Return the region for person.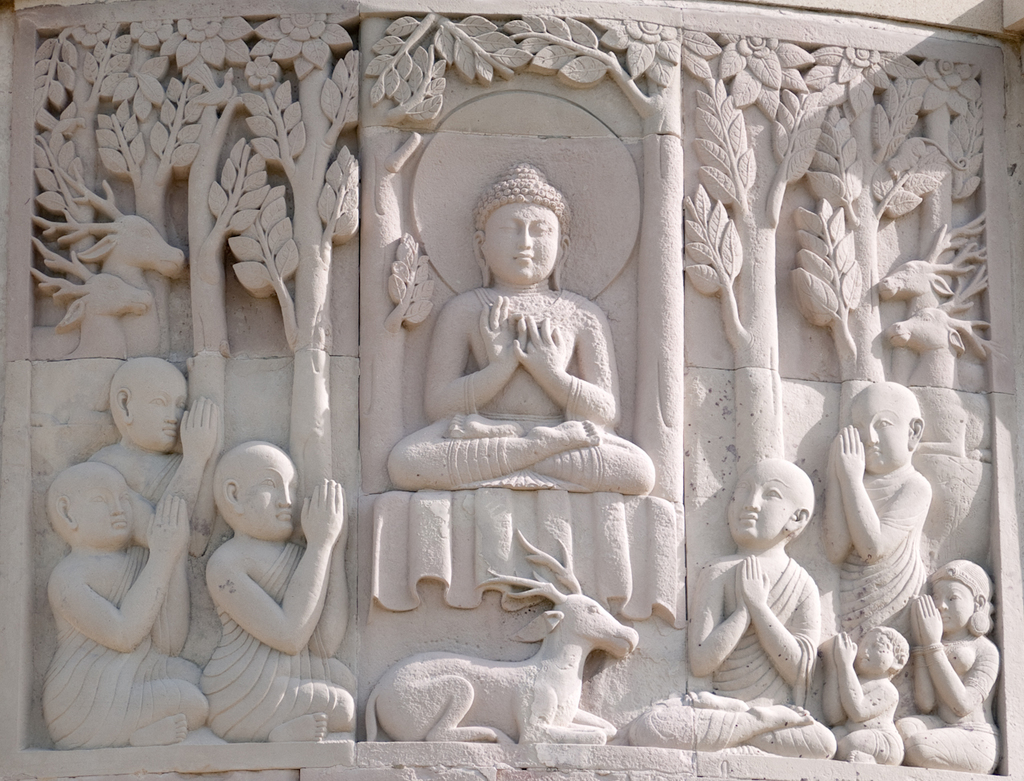
[31,459,211,748].
